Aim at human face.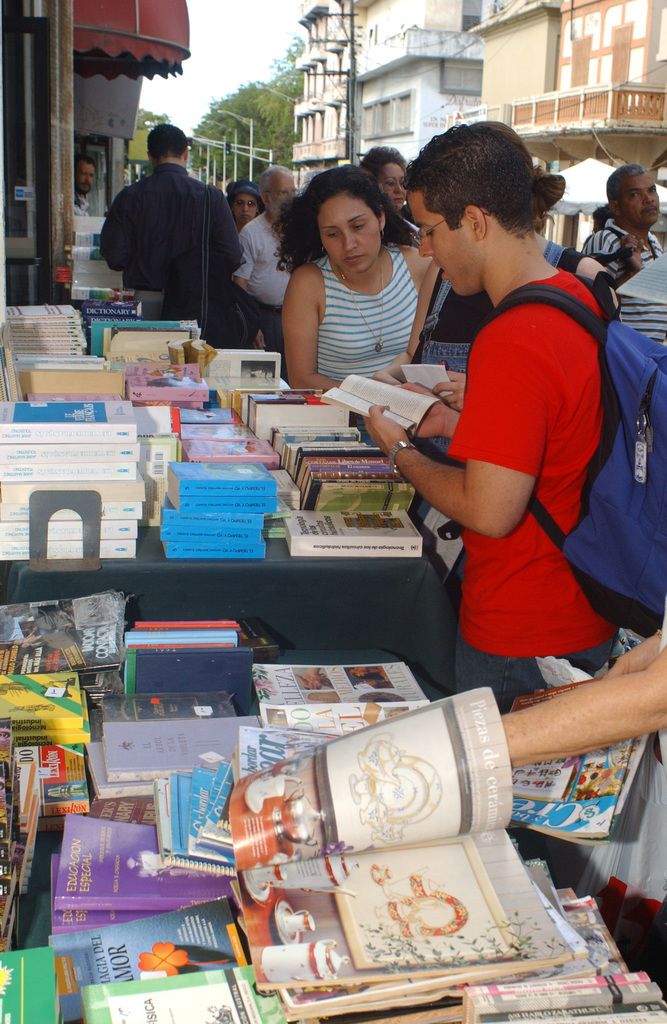
Aimed at 317 194 381 278.
